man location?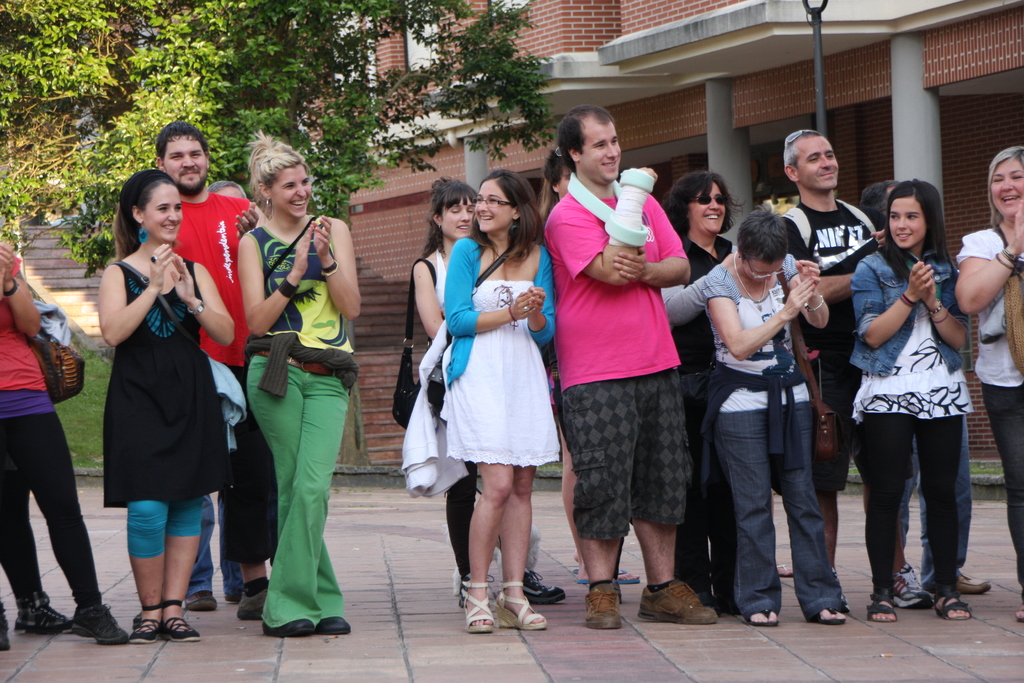
x1=148, y1=116, x2=271, y2=623
